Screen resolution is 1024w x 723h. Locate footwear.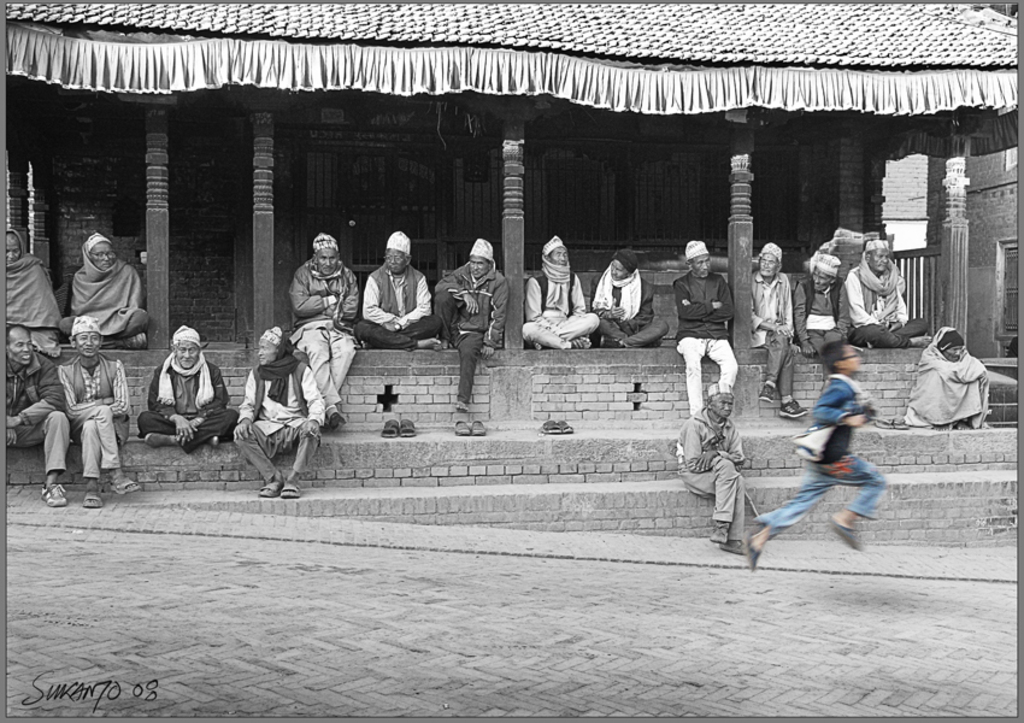
(453, 418, 471, 437).
